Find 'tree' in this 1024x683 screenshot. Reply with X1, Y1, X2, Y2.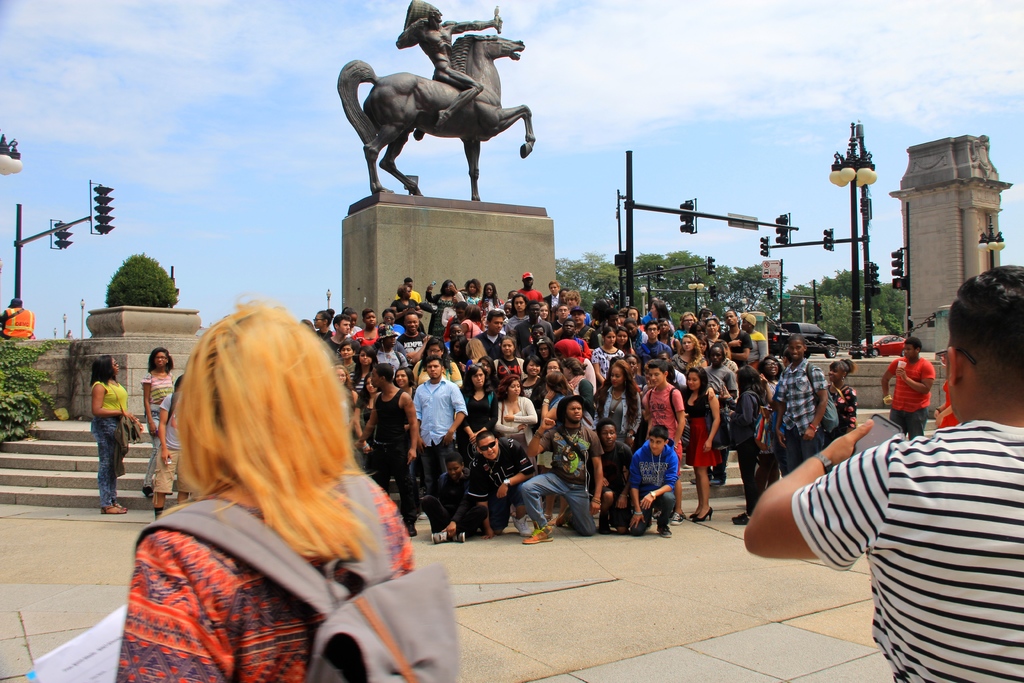
553, 247, 623, 311.
